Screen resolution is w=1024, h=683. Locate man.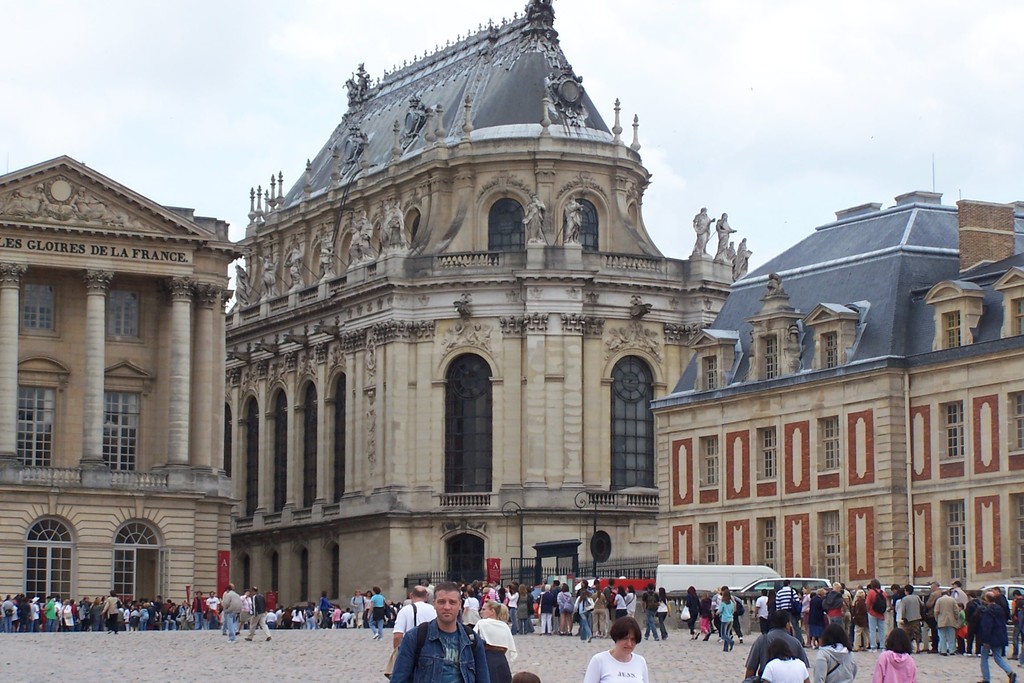
left=243, top=588, right=253, bottom=625.
